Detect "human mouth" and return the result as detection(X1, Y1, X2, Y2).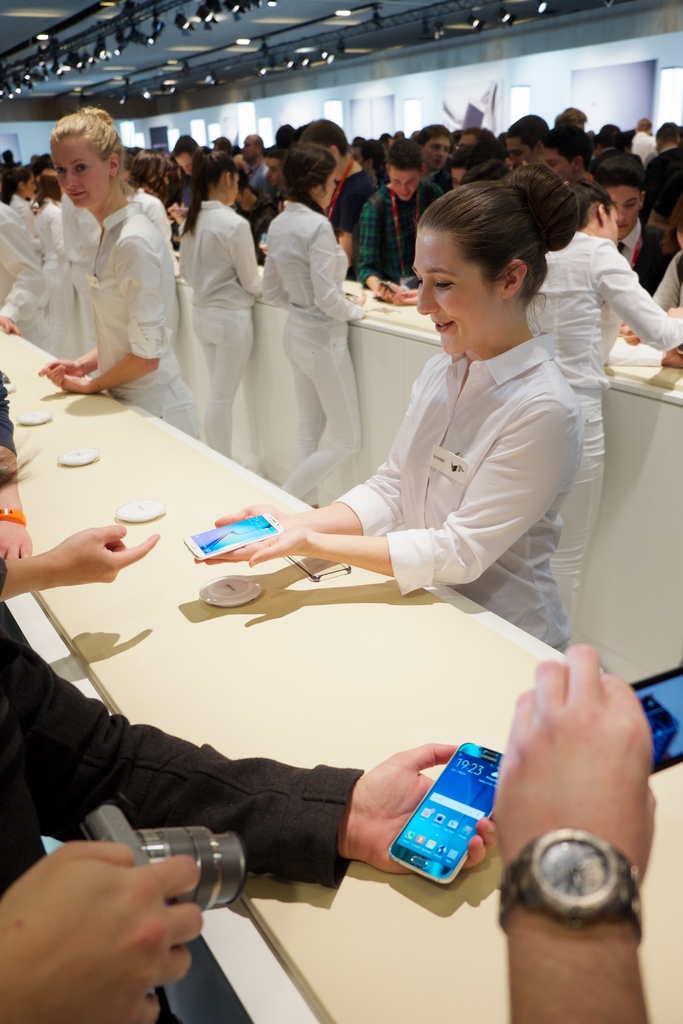
detection(432, 319, 455, 328).
